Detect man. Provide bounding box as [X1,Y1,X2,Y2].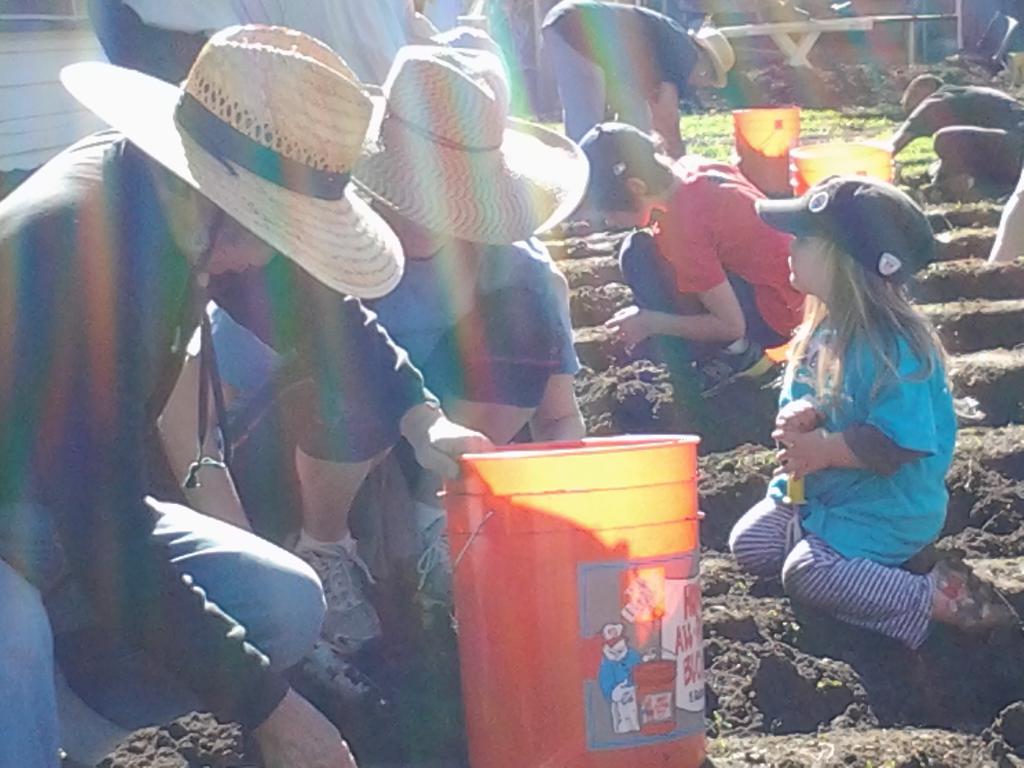
[36,45,604,749].
